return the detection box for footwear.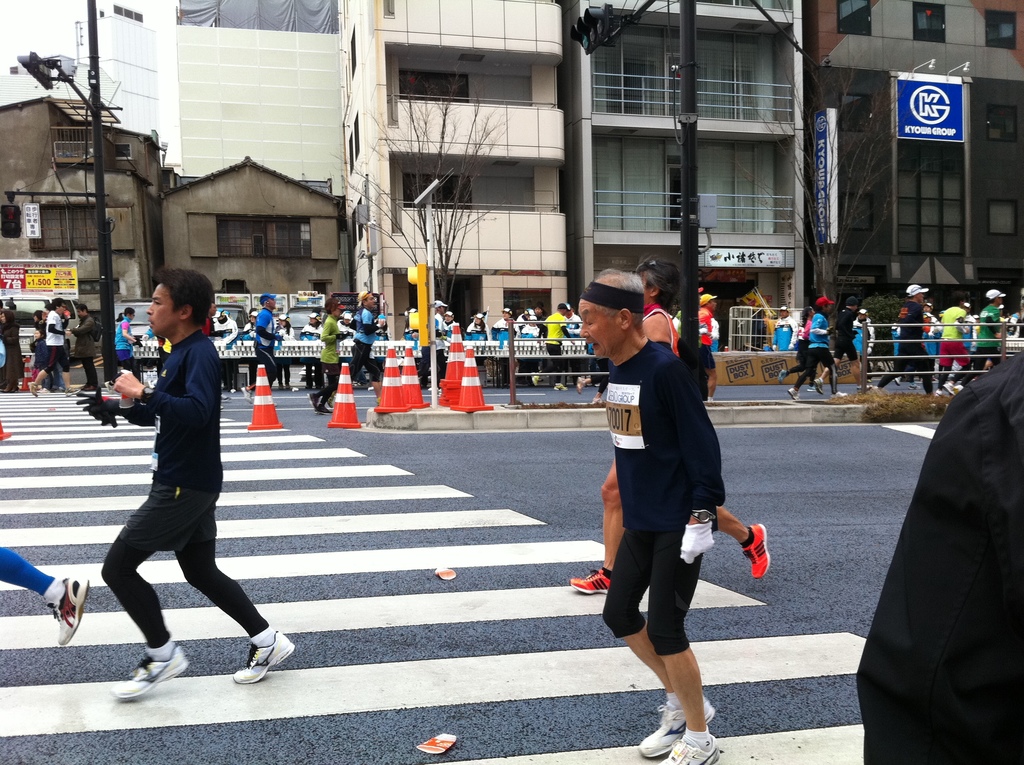
[x1=942, y1=380, x2=958, y2=397].
